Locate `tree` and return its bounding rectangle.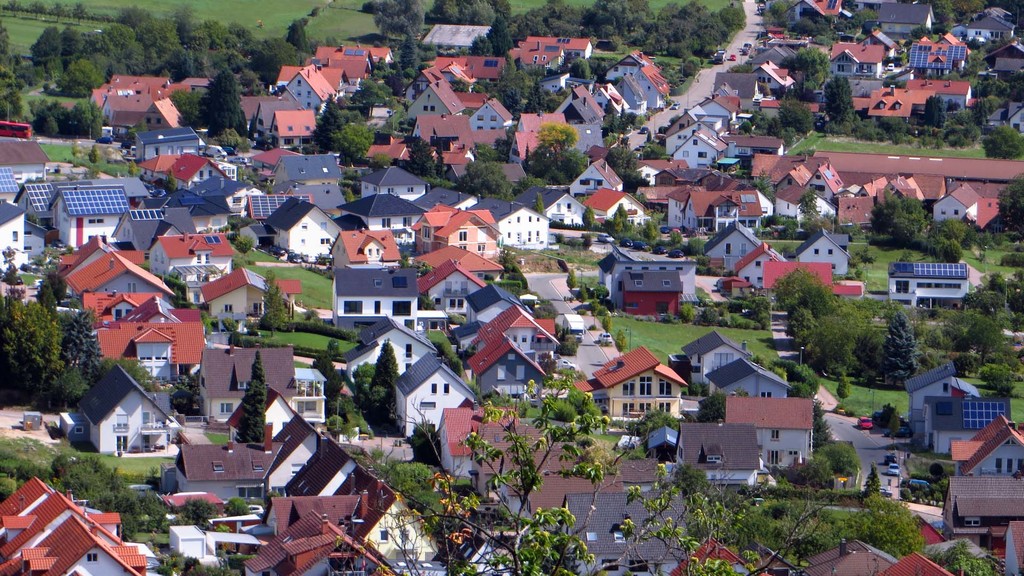
box(260, 266, 291, 328).
